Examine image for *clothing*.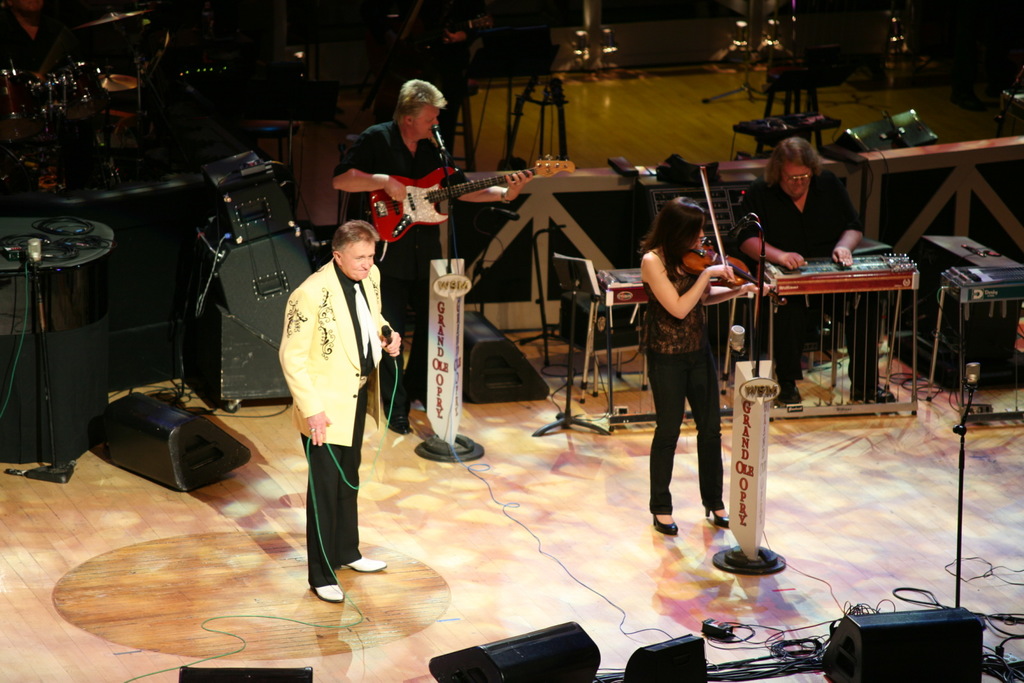
Examination result: box=[735, 166, 882, 394].
